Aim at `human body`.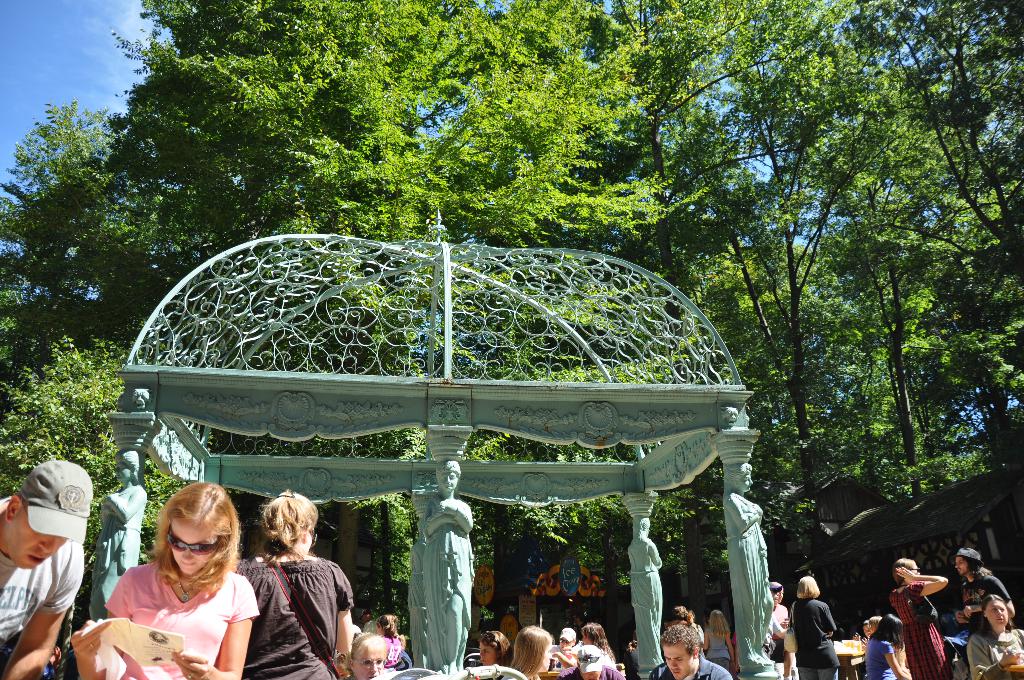
Aimed at x1=724 y1=466 x2=774 y2=679.
